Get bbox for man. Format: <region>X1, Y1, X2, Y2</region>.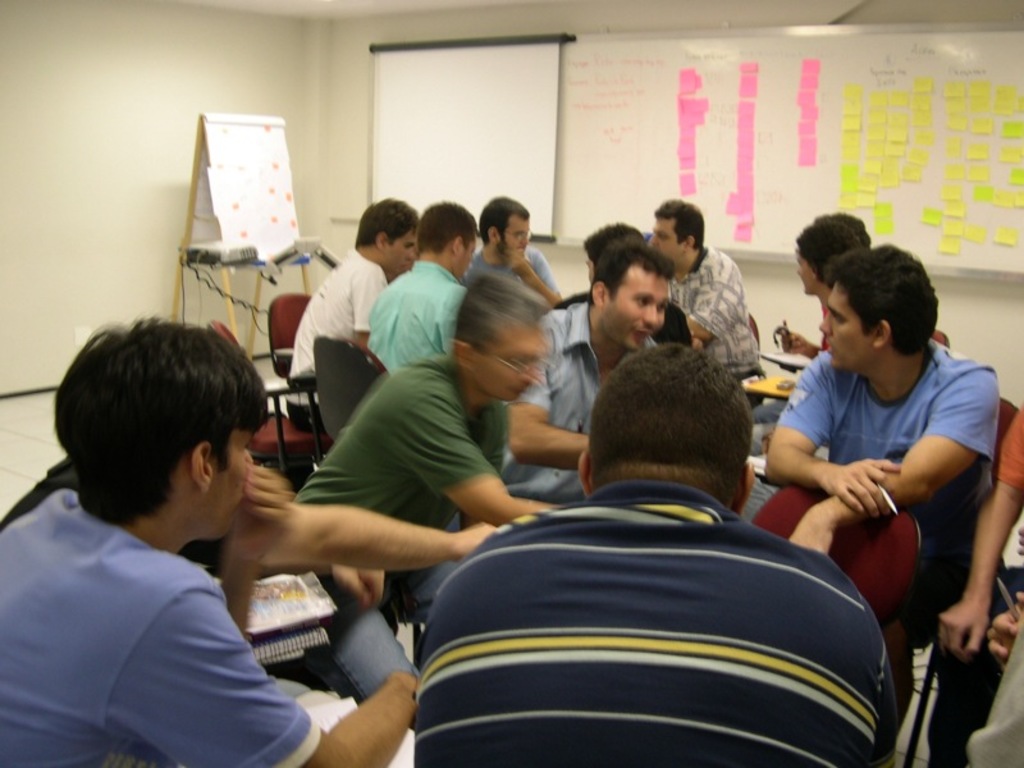
<region>283, 273, 572, 703</region>.
